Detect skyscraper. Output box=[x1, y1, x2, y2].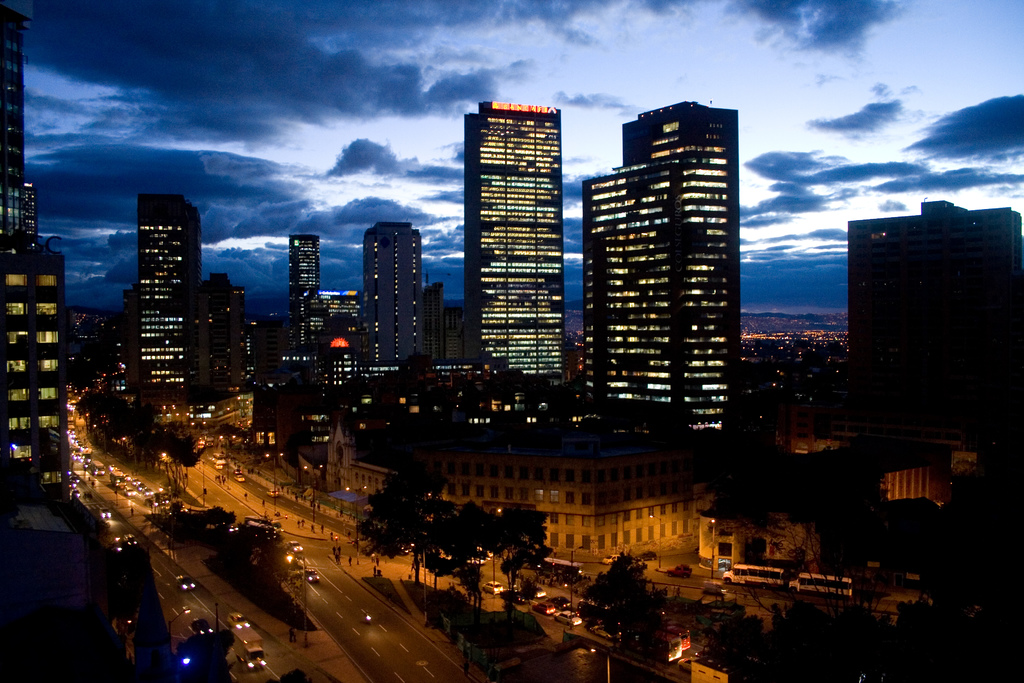
box=[463, 103, 566, 389].
